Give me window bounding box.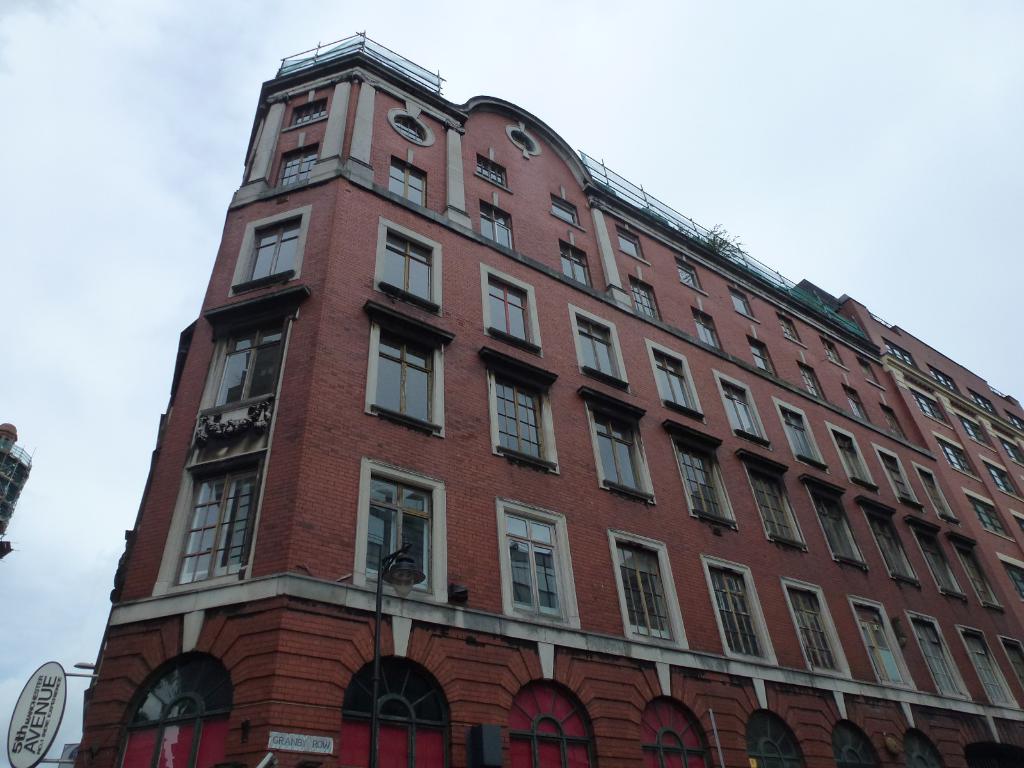
BBox(912, 604, 972, 708).
